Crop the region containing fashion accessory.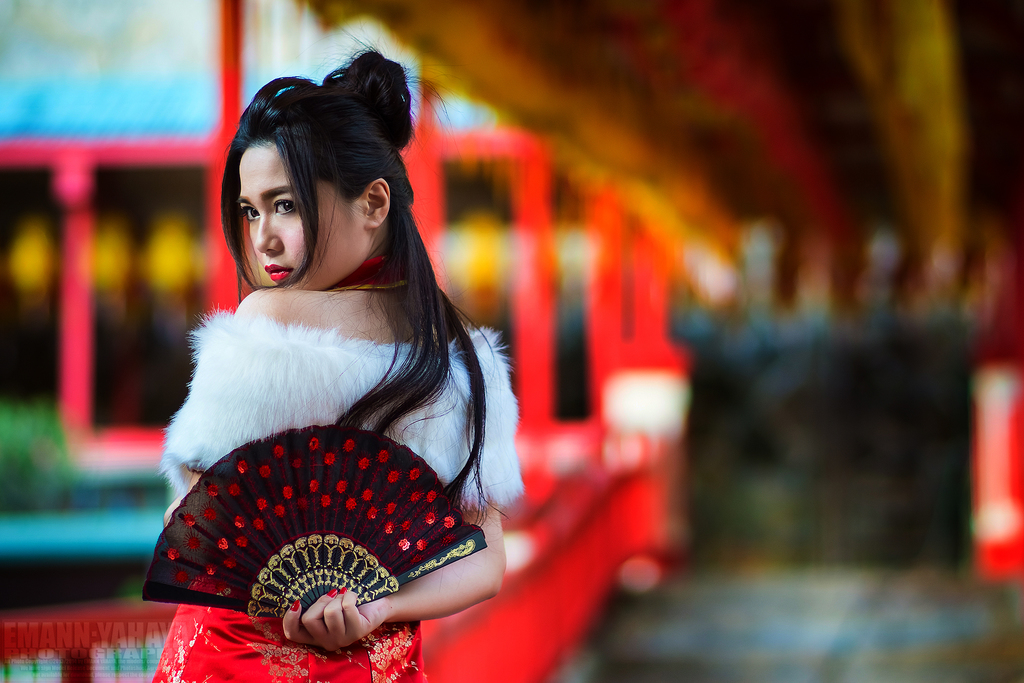
Crop region: [139, 420, 489, 621].
